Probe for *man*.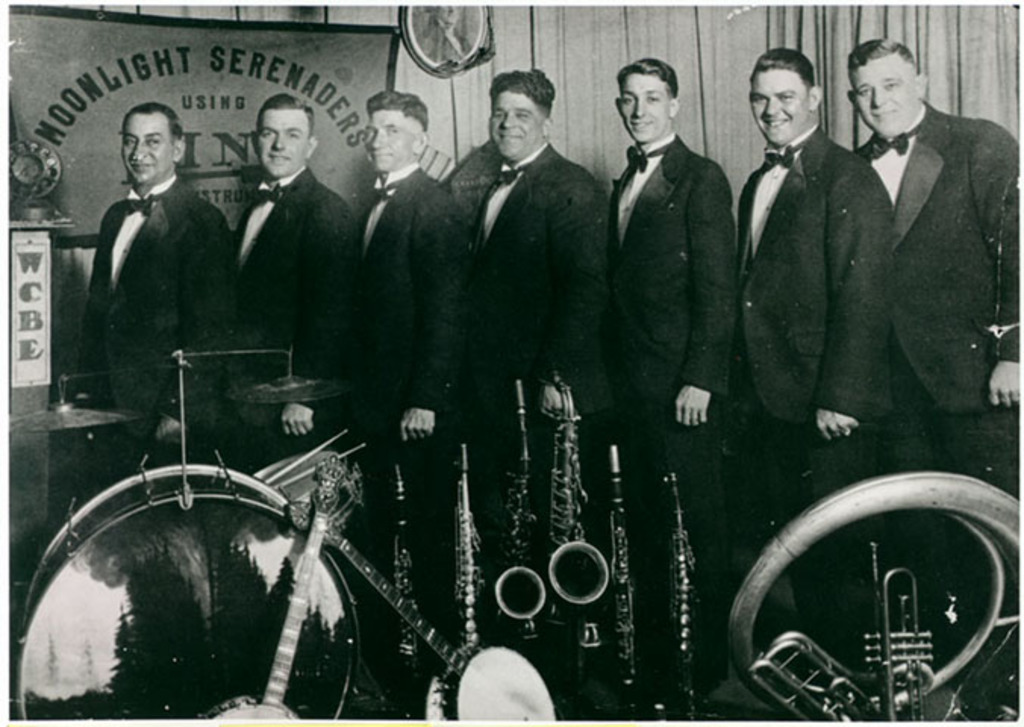
Probe result: locate(592, 53, 748, 713).
